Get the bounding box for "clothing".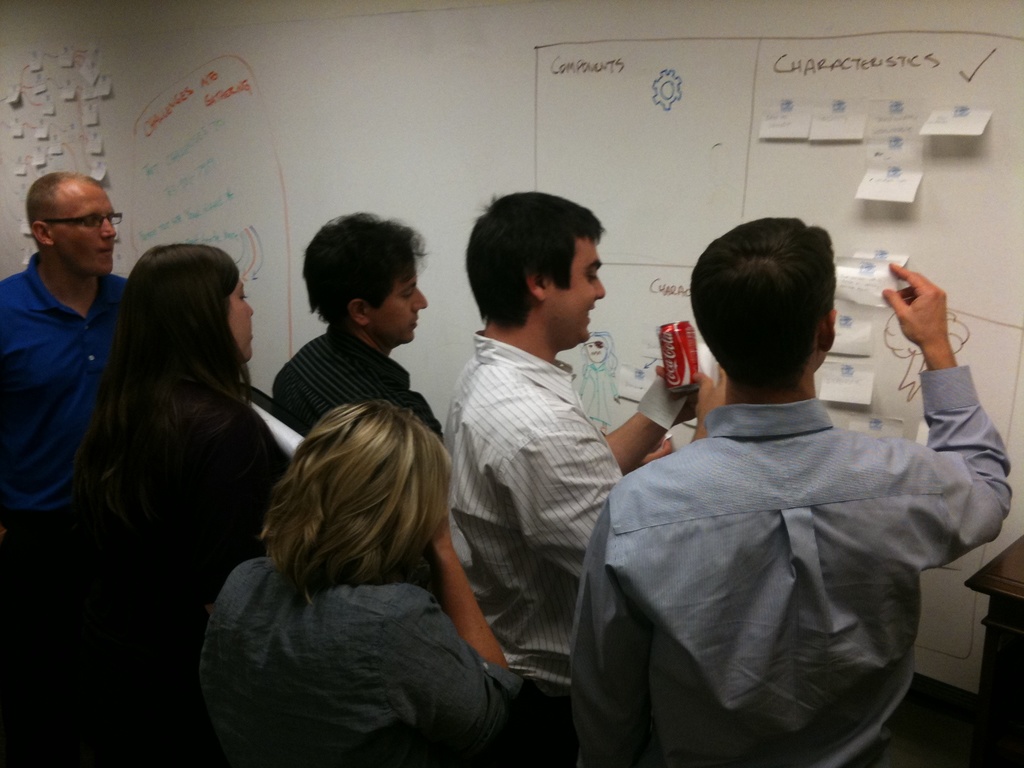
263:319:443:443.
